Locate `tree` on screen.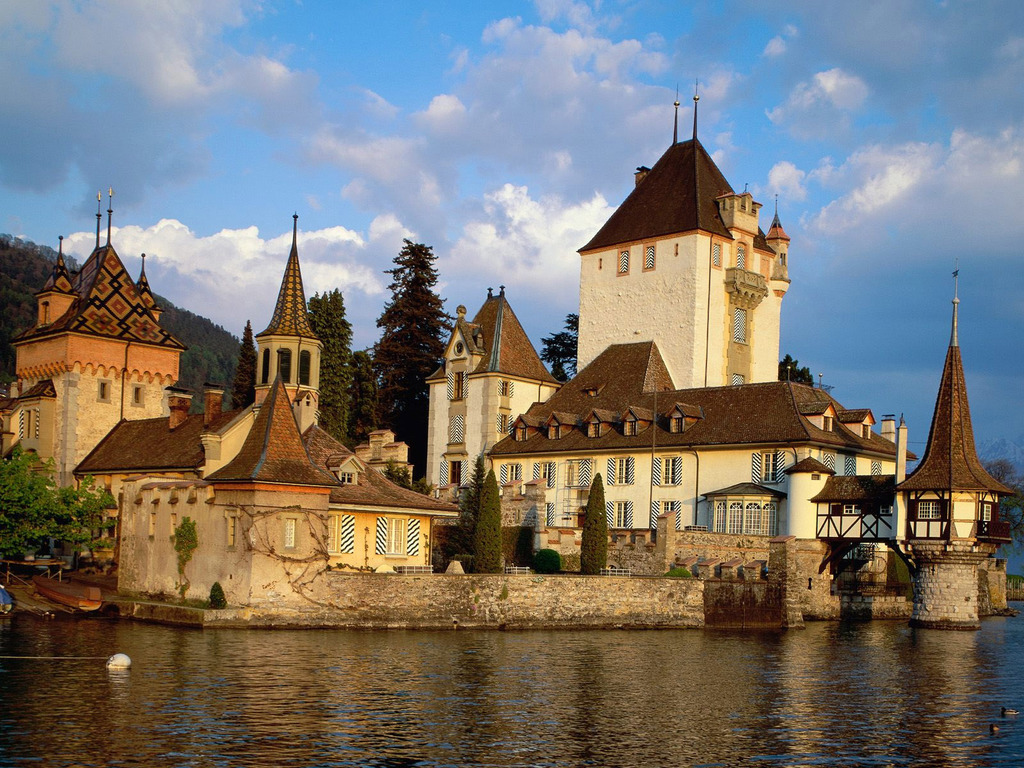
On screen at 580:472:607:572.
